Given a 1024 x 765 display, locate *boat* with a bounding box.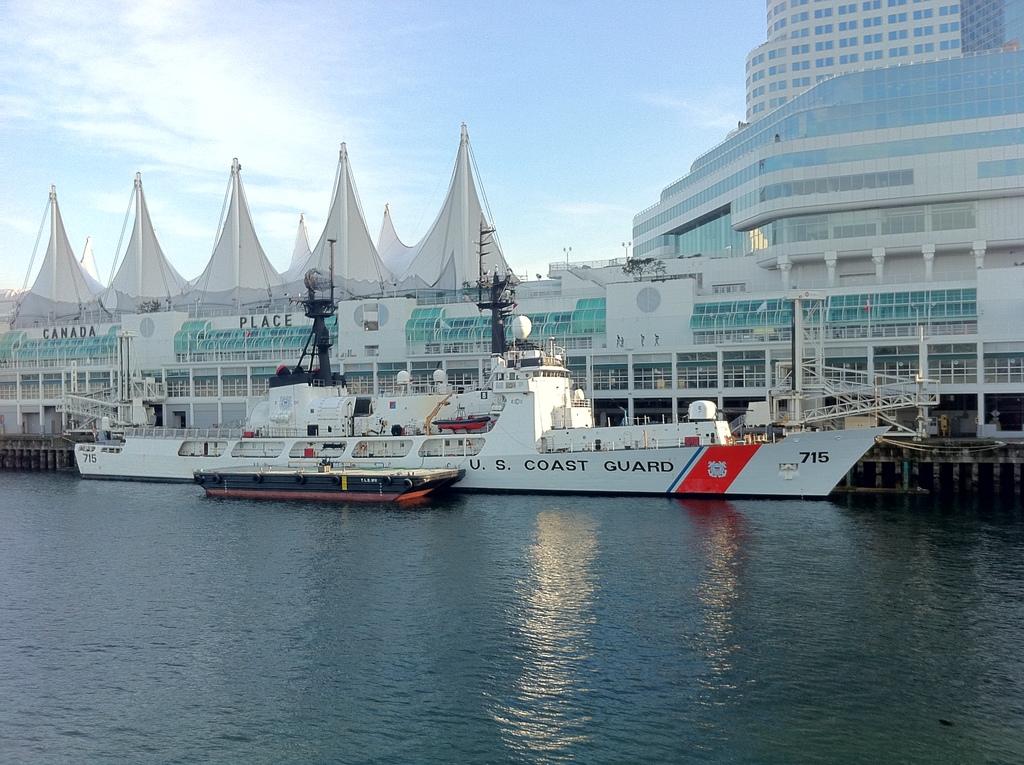
Located: 202, 458, 458, 502.
